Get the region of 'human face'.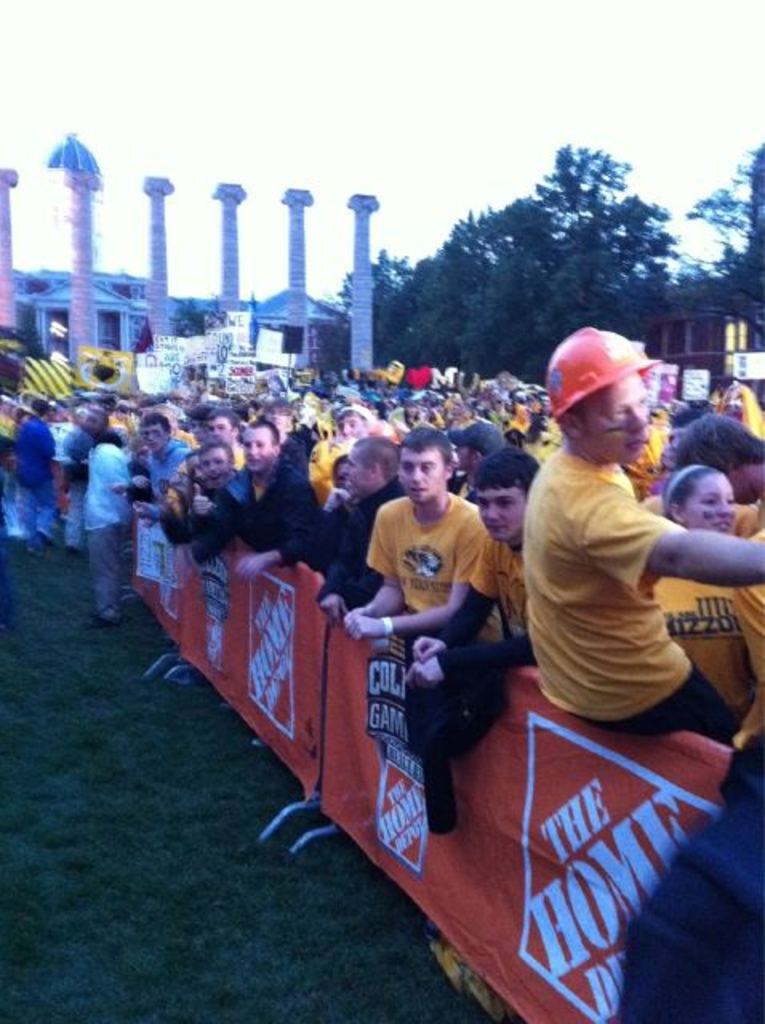
<region>394, 442, 440, 506</region>.
